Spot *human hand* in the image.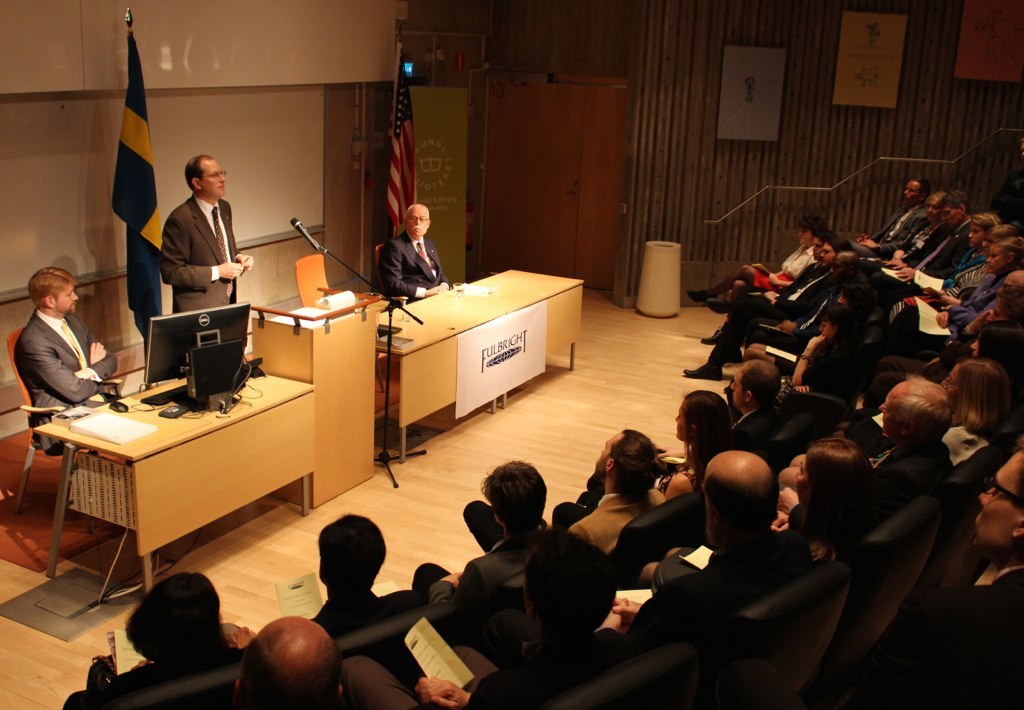
*human hand* found at [752,261,770,272].
